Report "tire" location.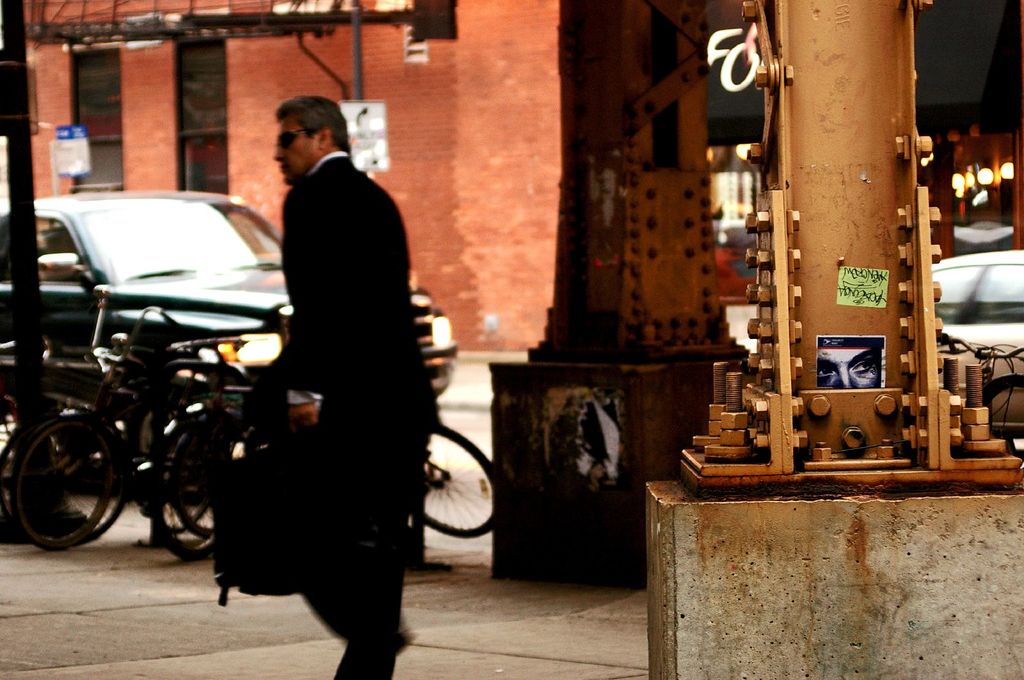
Report: 29,425,129,544.
